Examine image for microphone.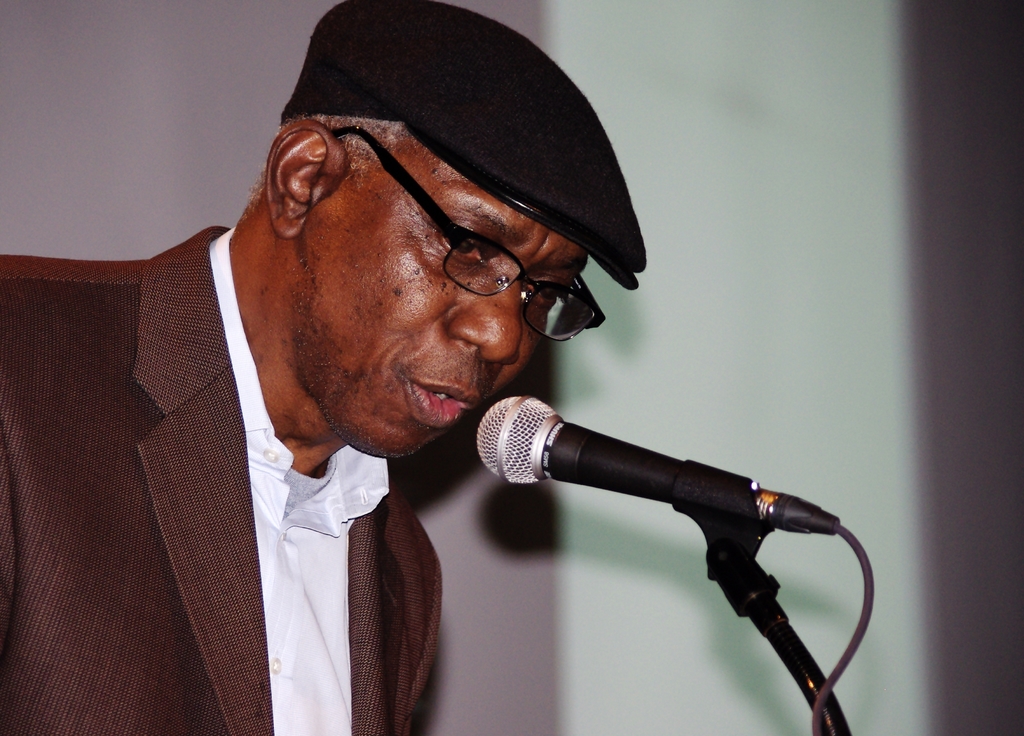
Examination result: {"x1": 459, "y1": 404, "x2": 832, "y2": 589}.
